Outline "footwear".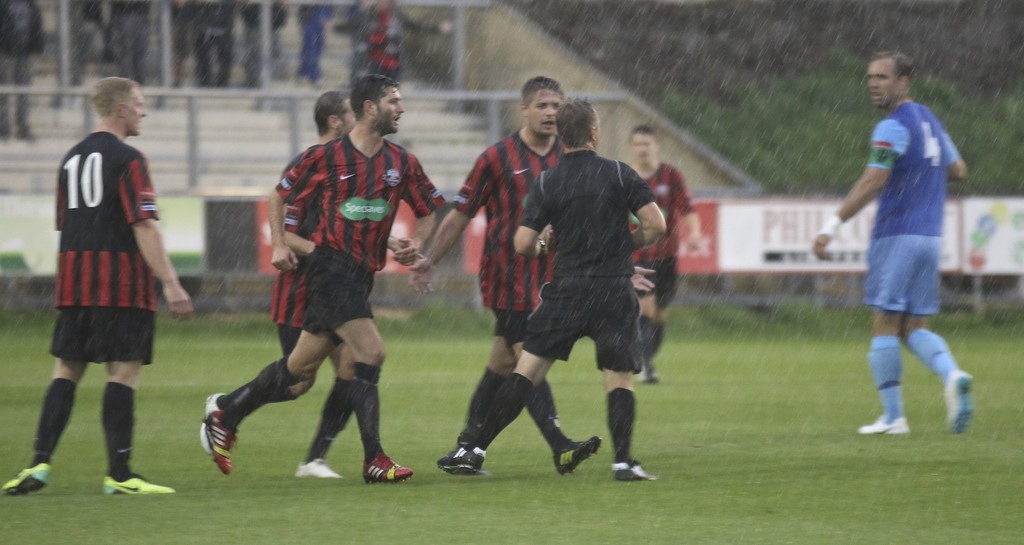
Outline: pyautogui.locateOnScreen(199, 393, 221, 447).
